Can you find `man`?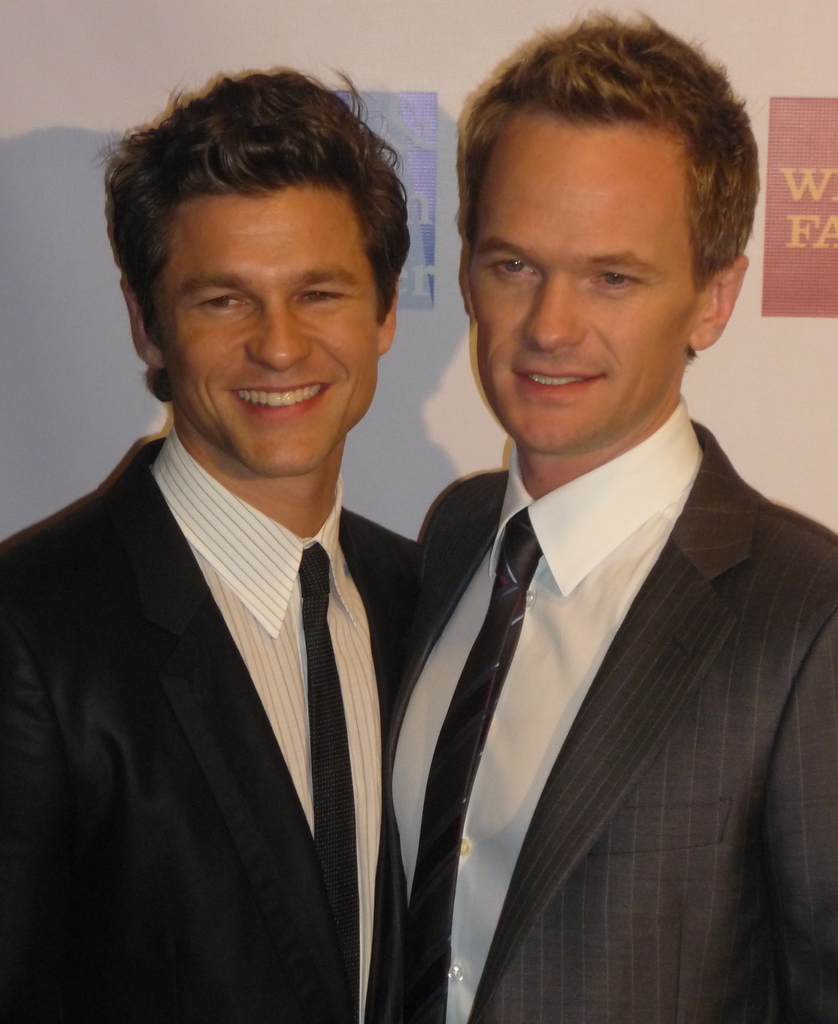
Yes, bounding box: pyautogui.locateOnScreen(378, 2, 837, 1023).
